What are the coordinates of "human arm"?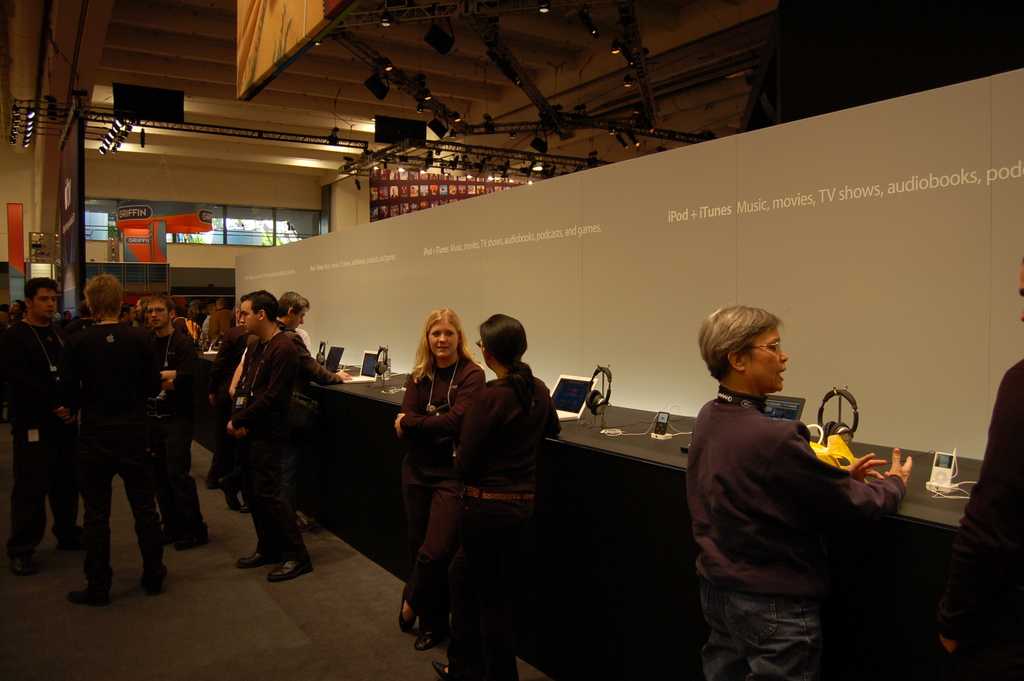
127, 338, 186, 396.
